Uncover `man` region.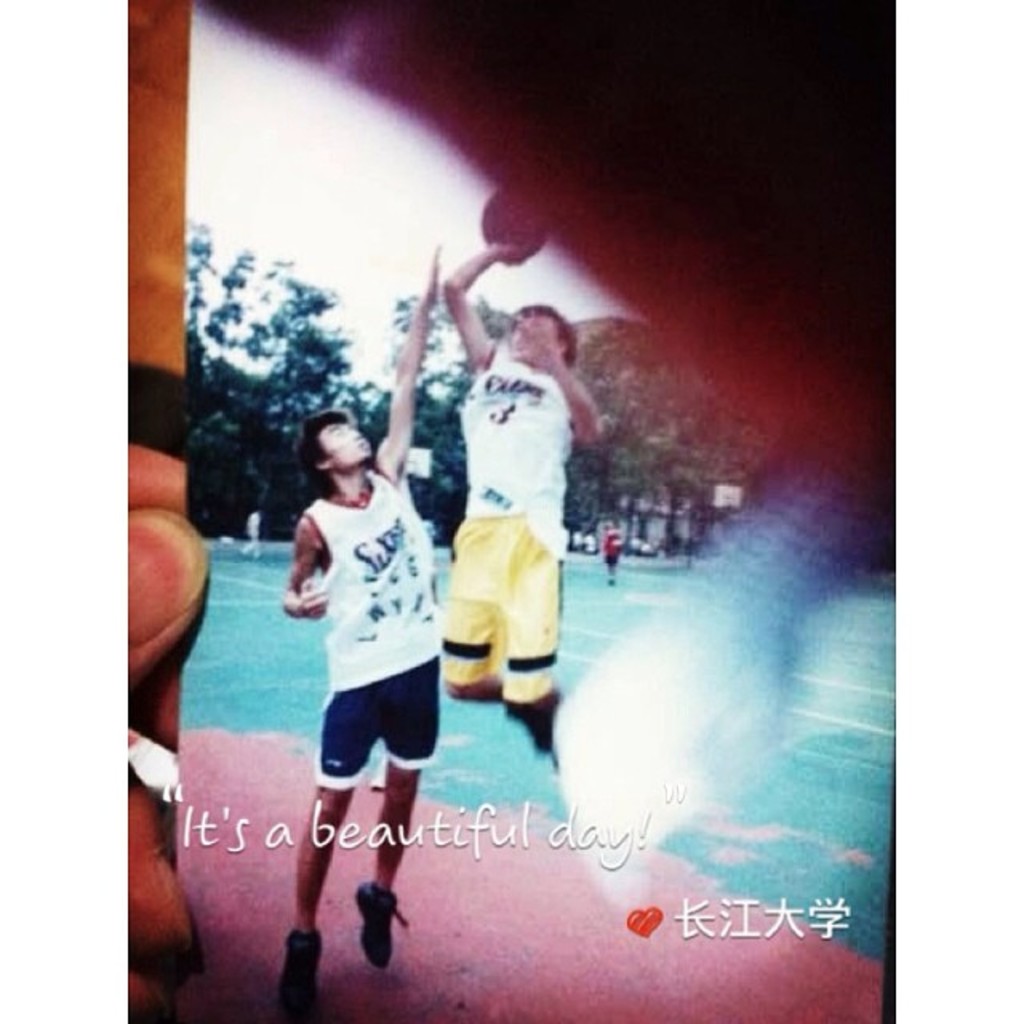
Uncovered: {"x1": 440, "y1": 242, "x2": 600, "y2": 766}.
